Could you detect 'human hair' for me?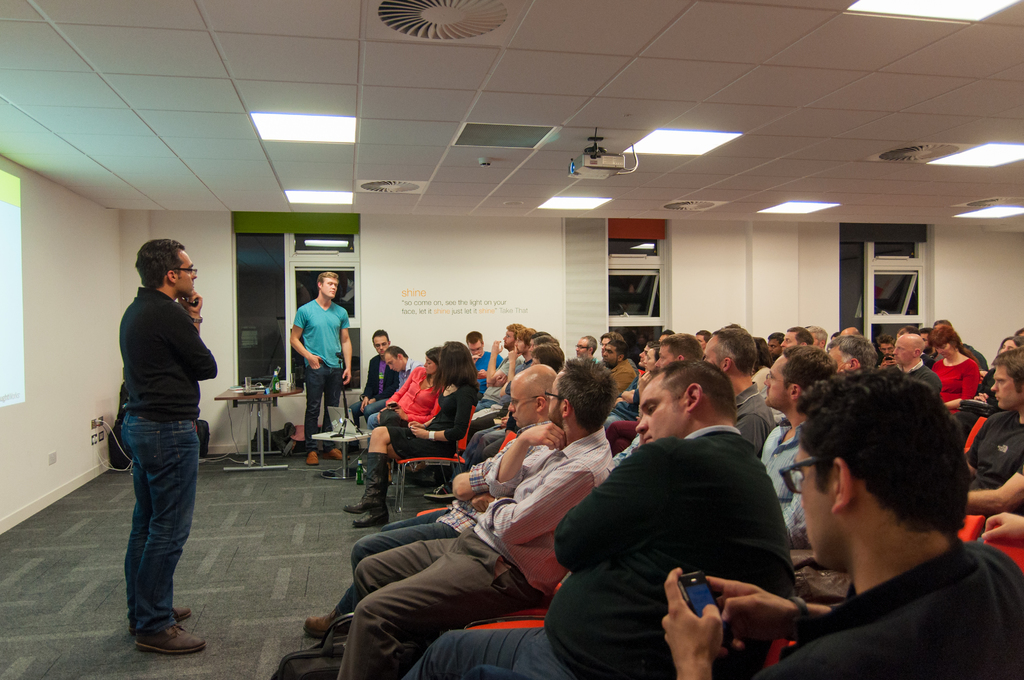
Detection result: left=833, top=330, right=879, bottom=366.
